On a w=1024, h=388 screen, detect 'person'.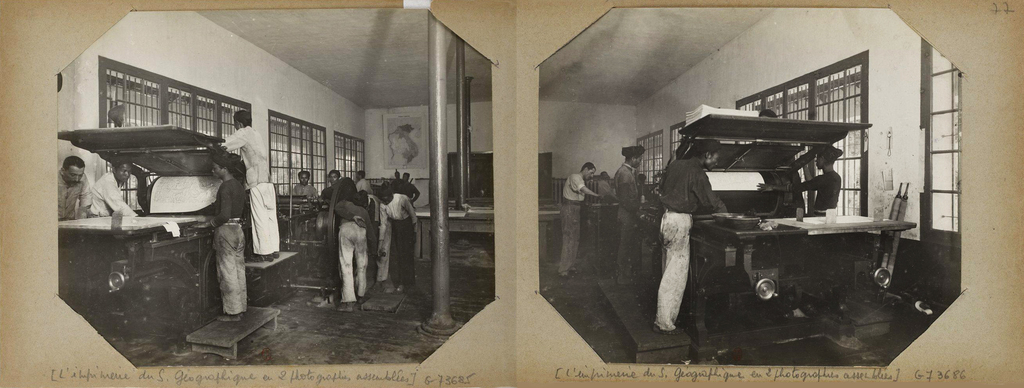
x1=615 y1=149 x2=640 y2=285.
